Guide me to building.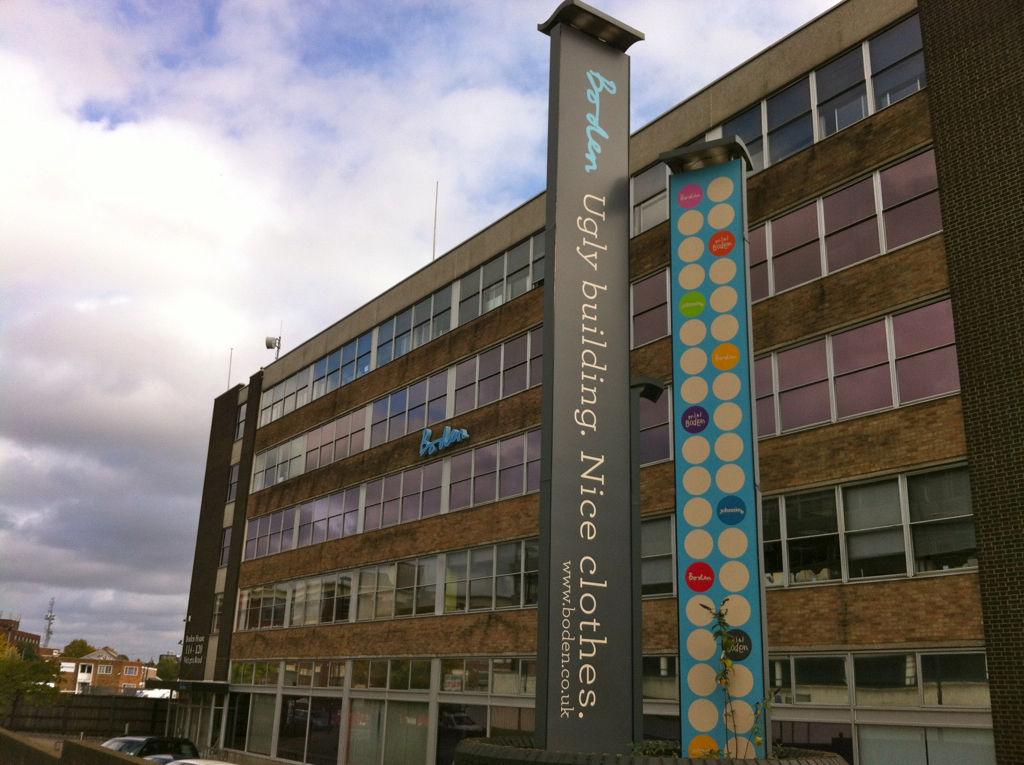
Guidance: detection(161, 0, 1023, 764).
